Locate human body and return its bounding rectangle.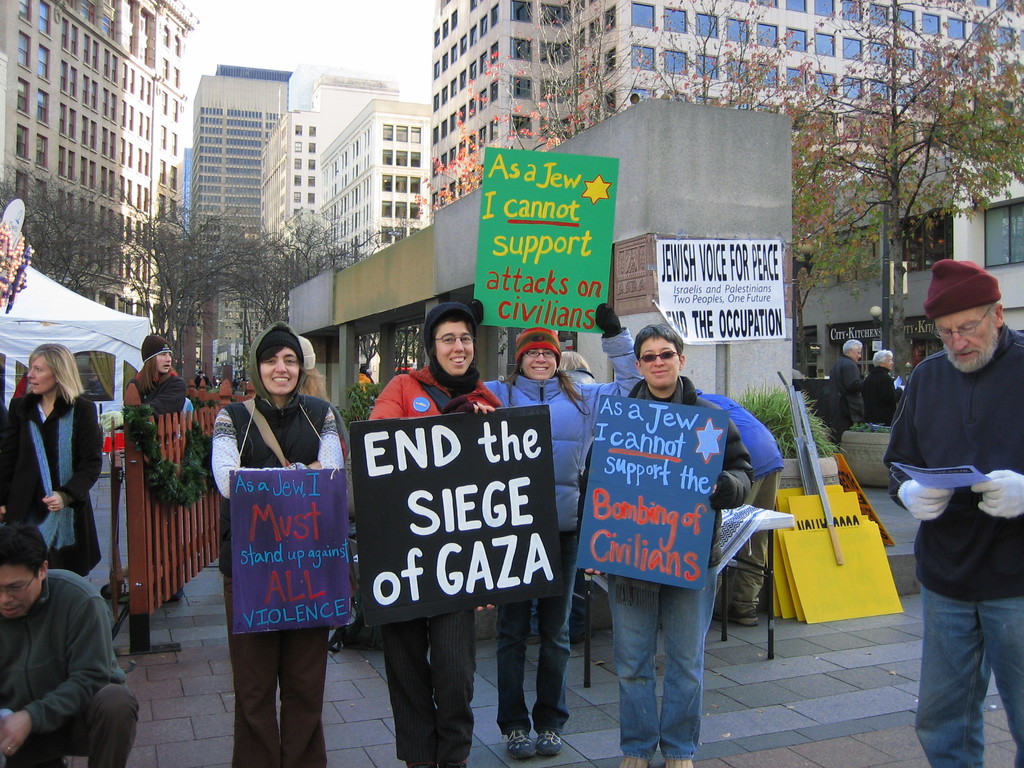
(214,323,346,767).
